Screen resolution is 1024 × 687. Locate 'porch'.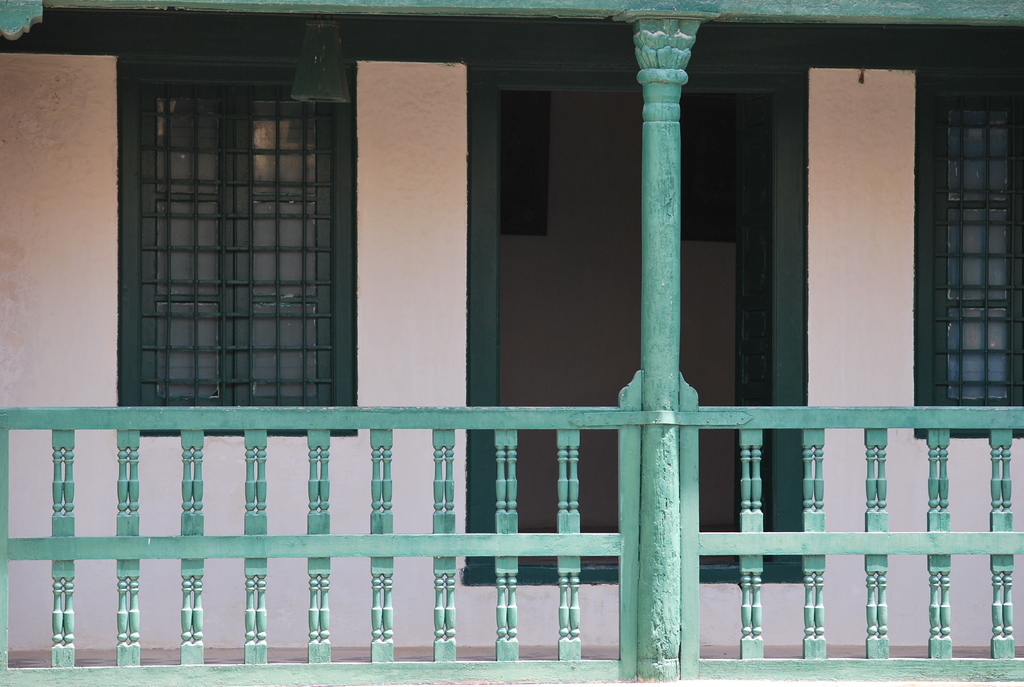
[0, 637, 1016, 686].
